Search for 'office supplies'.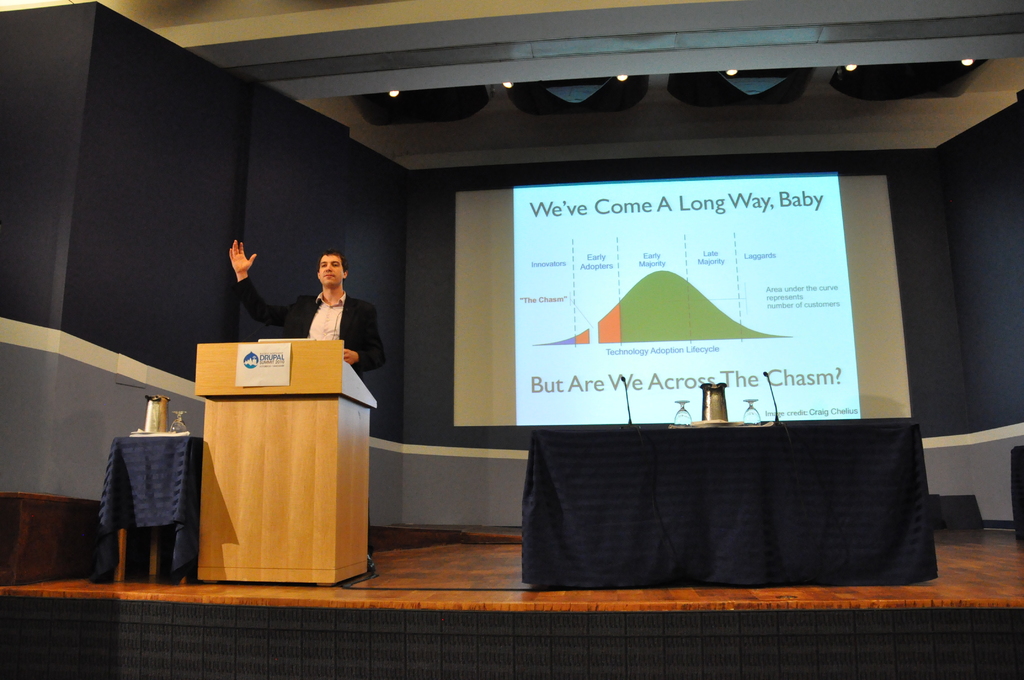
Found at <bbox>139, 381, 166, 433</bbox>.
